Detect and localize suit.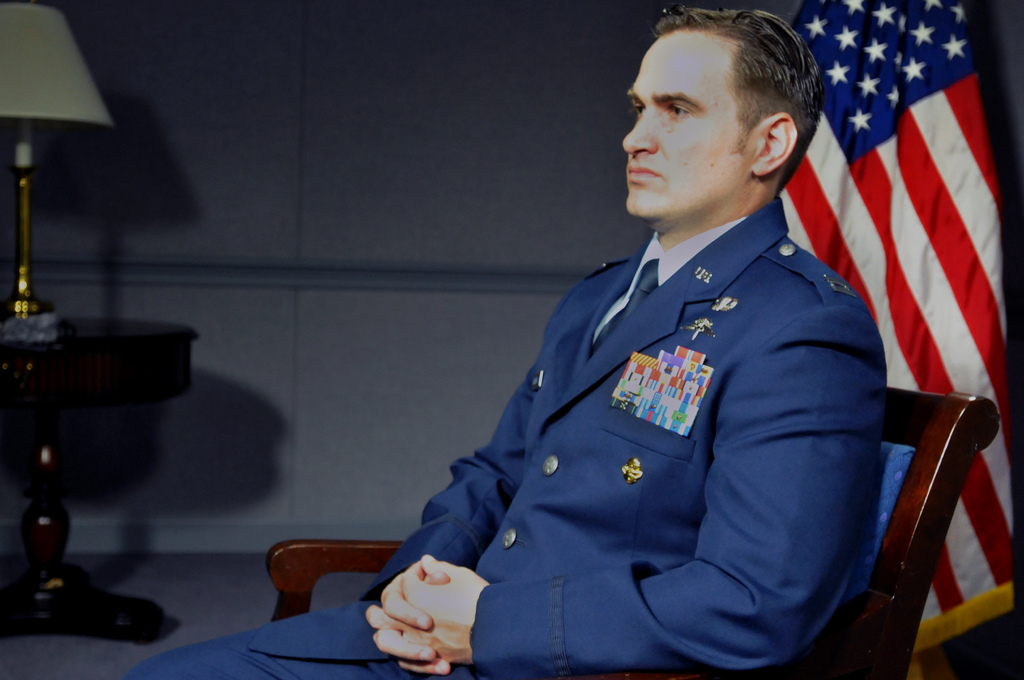
Localized at x1=123 y1=198 x2=889 y2=679.
